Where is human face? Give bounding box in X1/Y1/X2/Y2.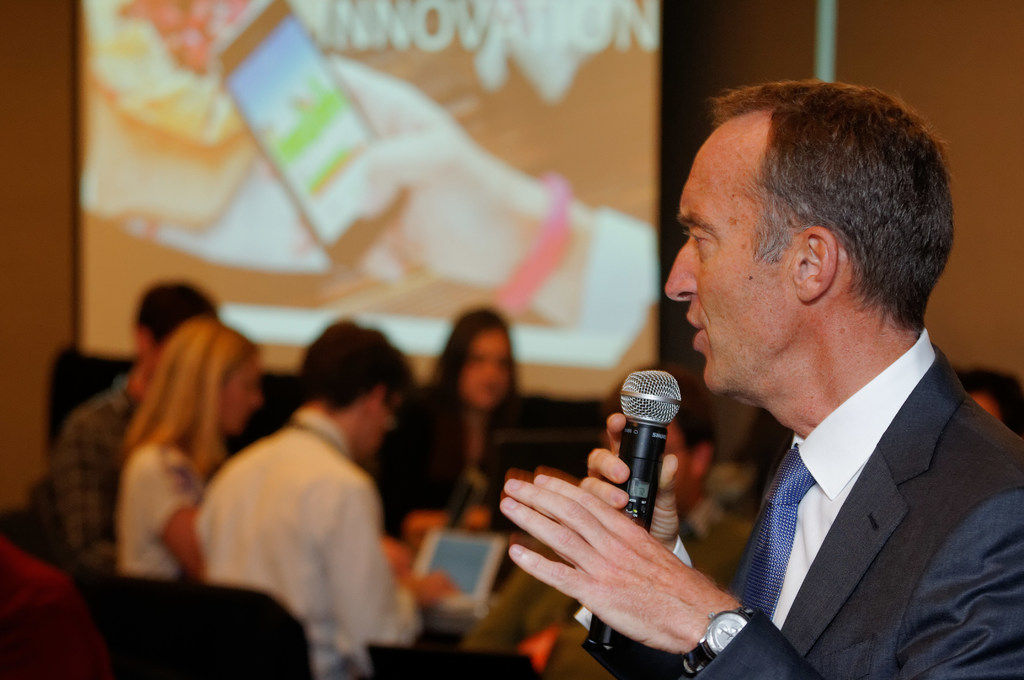
219/357/261/435.
